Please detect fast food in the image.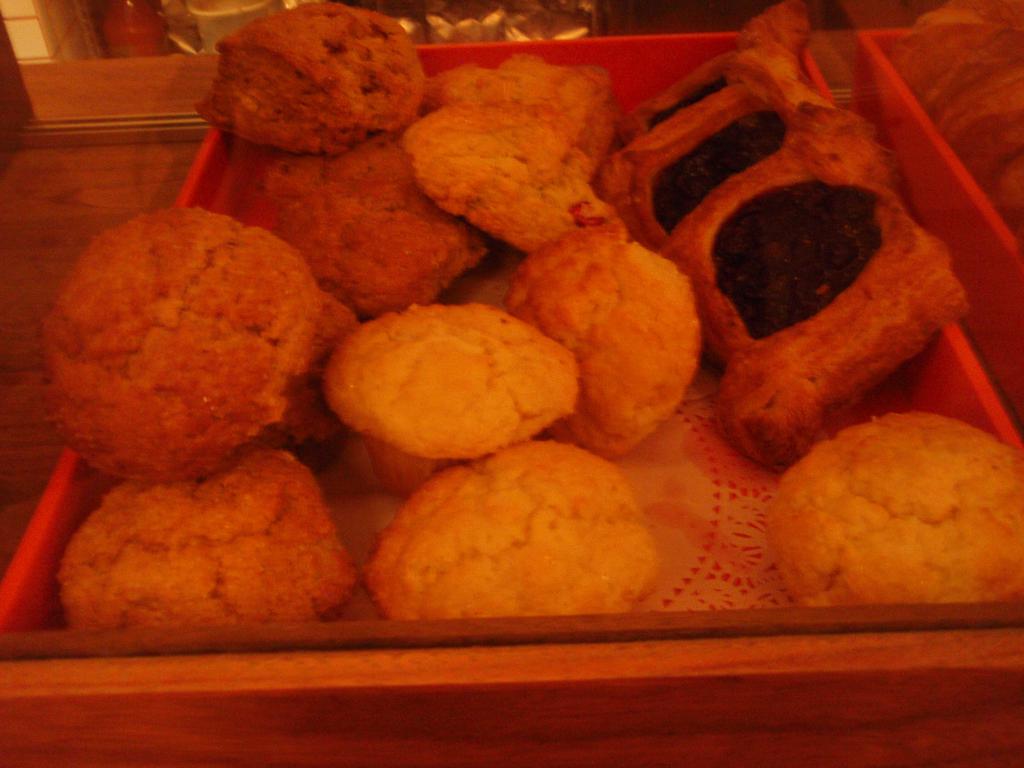
(324, 301, 568, 481).
